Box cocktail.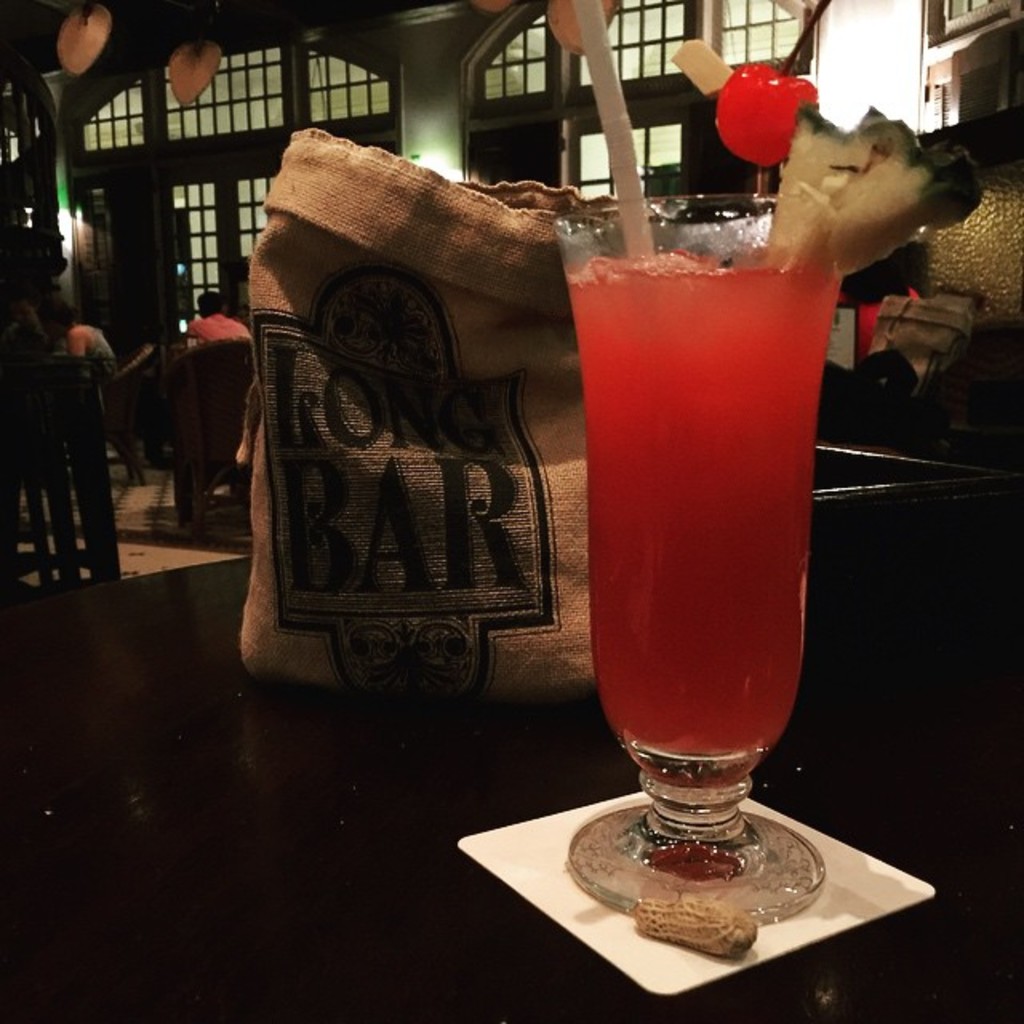
bbox(586, 254, 850, 851).
